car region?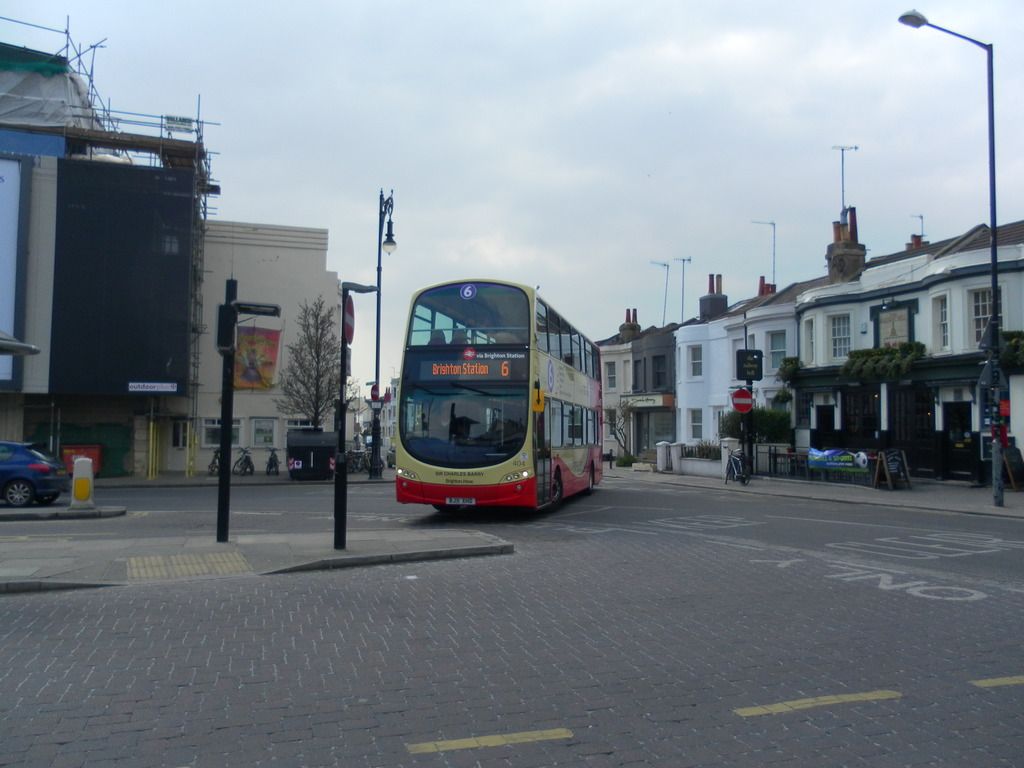
0 436 64 512
